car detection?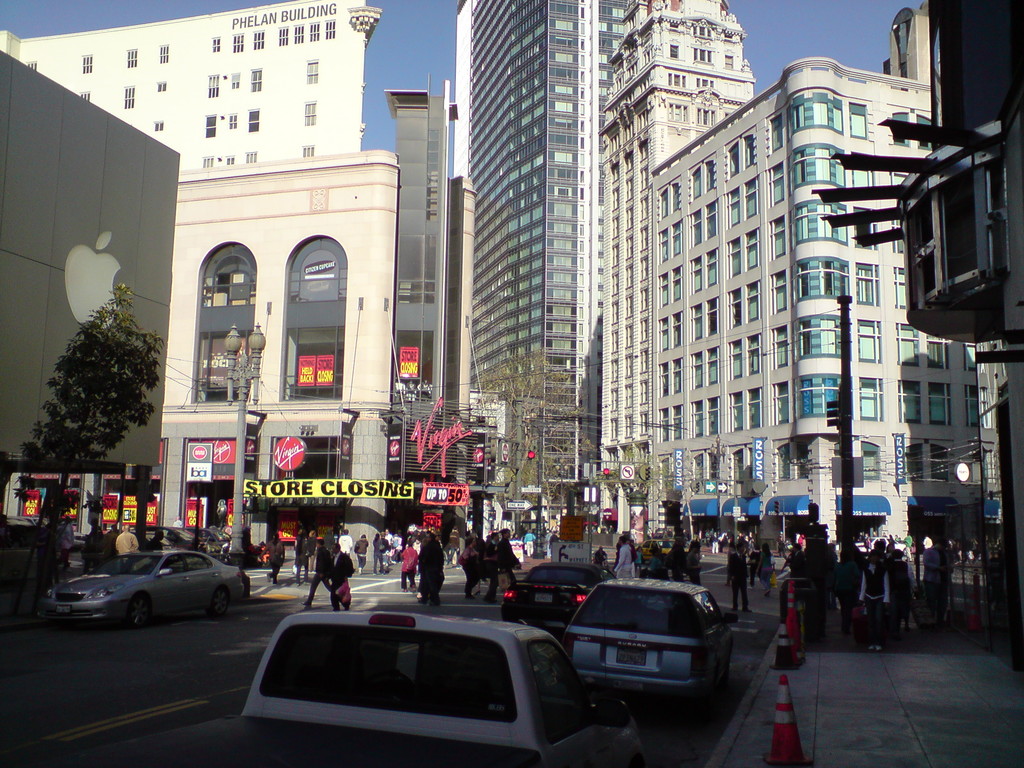
left=499, top=561, right=614, bottom=636
